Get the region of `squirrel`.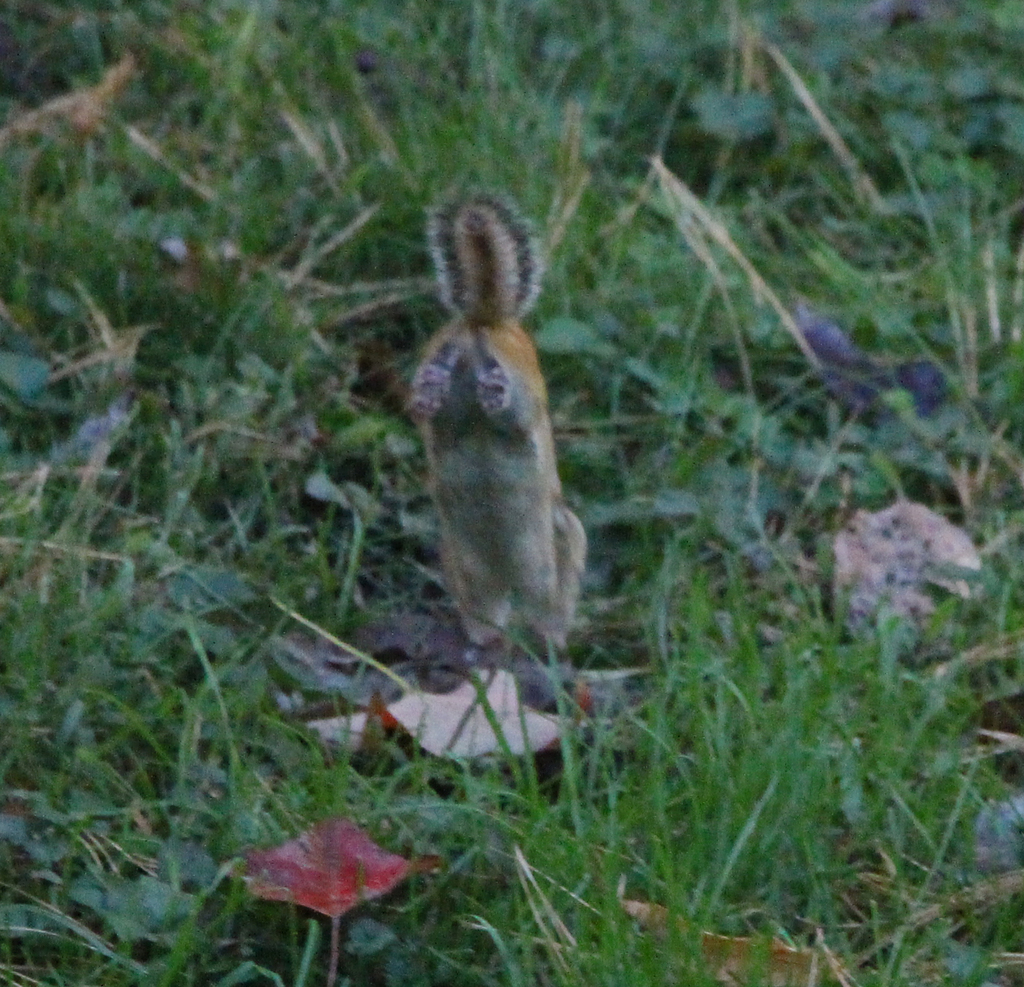
403 188 588 653.
